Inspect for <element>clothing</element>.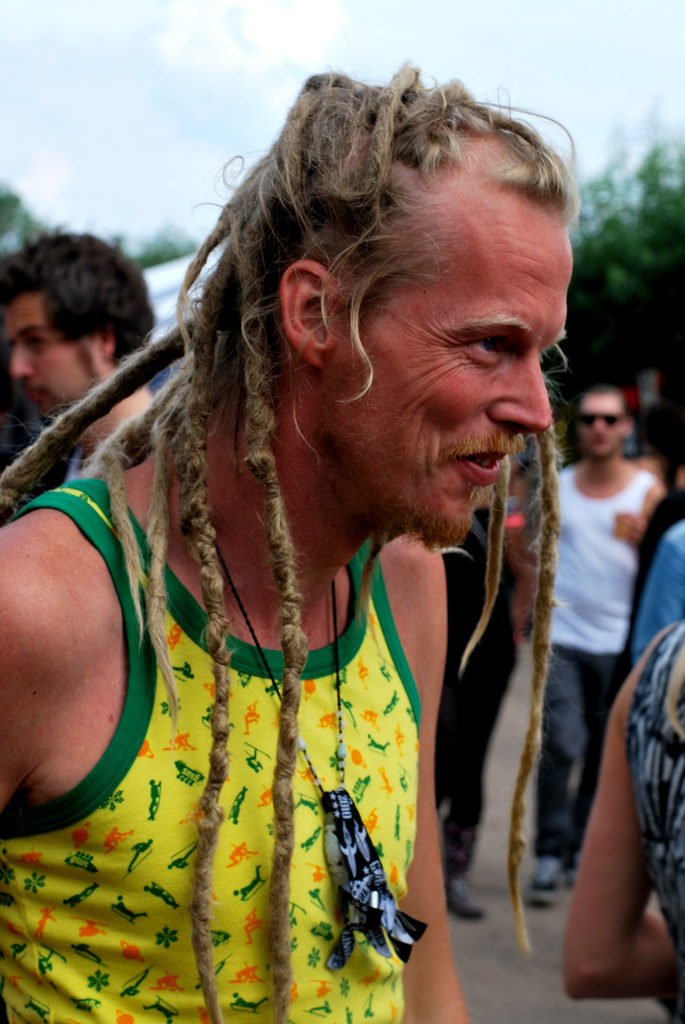
Inspection: crop(620, 626, 684, 1002).
